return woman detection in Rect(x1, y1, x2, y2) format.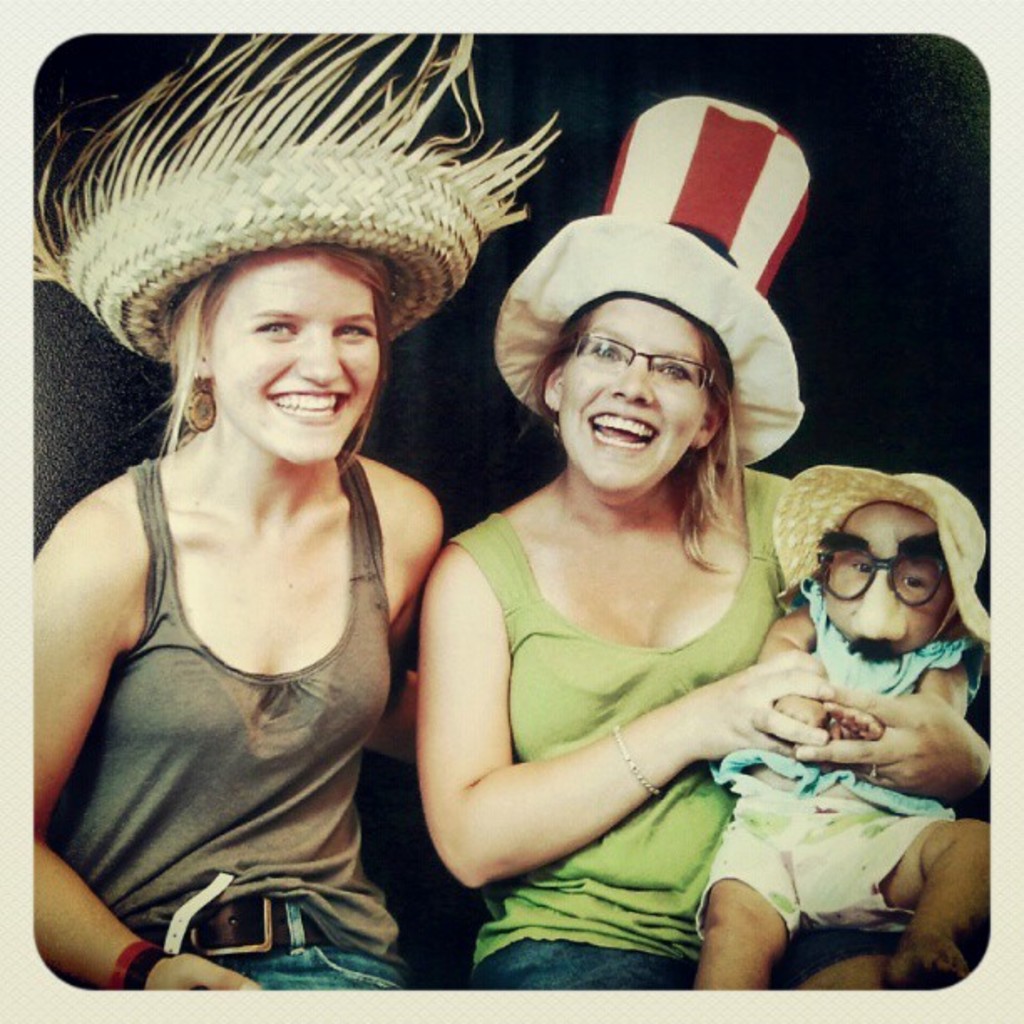
Rect(30, 32, 455, 994).
